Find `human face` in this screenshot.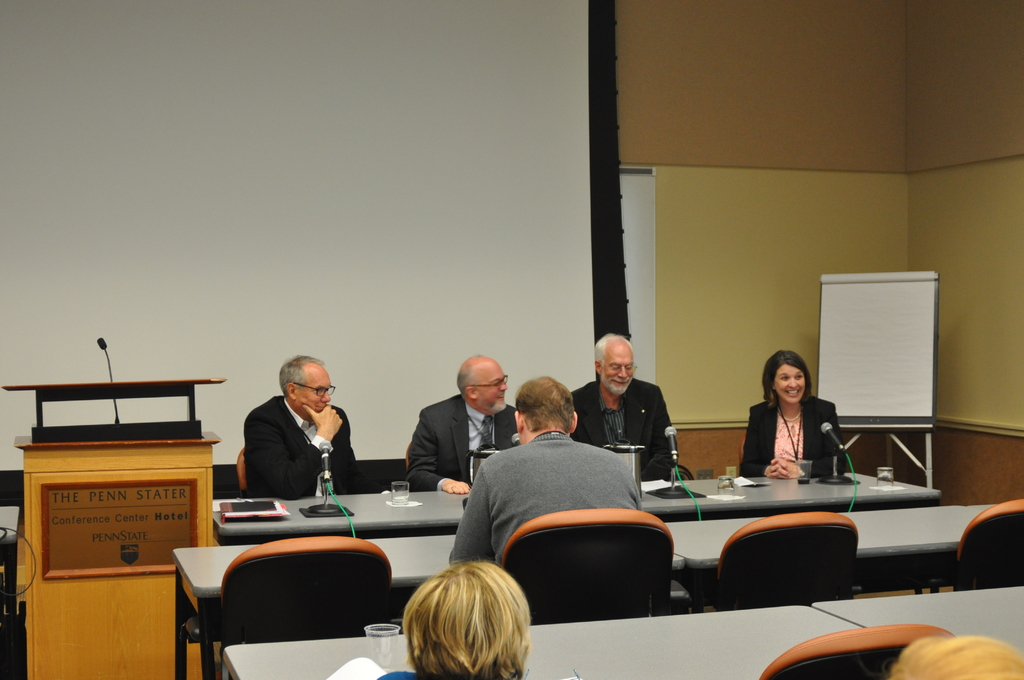
The bounding box for `human face` is [x1=604, y1=350, x2=637, y2=397].
